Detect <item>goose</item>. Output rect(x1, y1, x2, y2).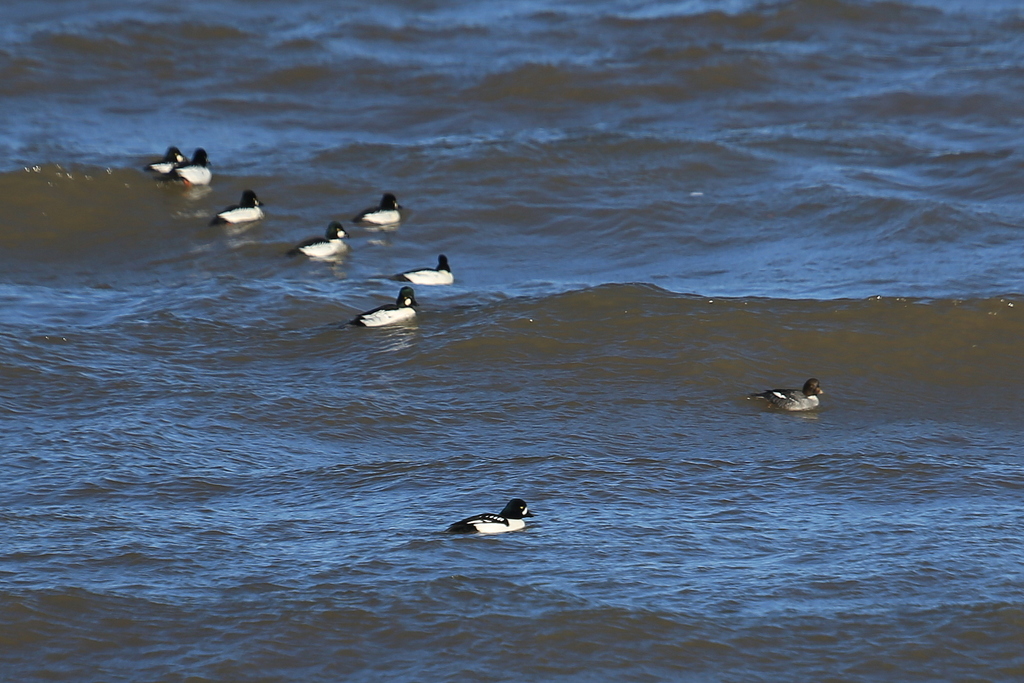
rect(180, 148, 210, 181).
